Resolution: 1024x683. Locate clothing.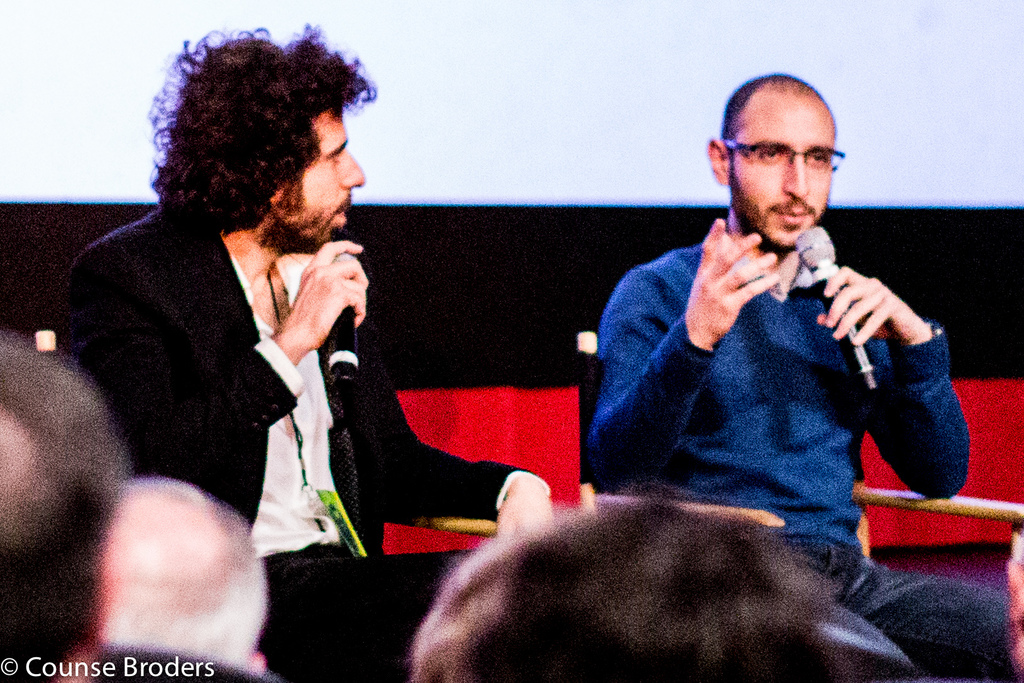
x1=49, y1=208, x2=550, y2=682.
